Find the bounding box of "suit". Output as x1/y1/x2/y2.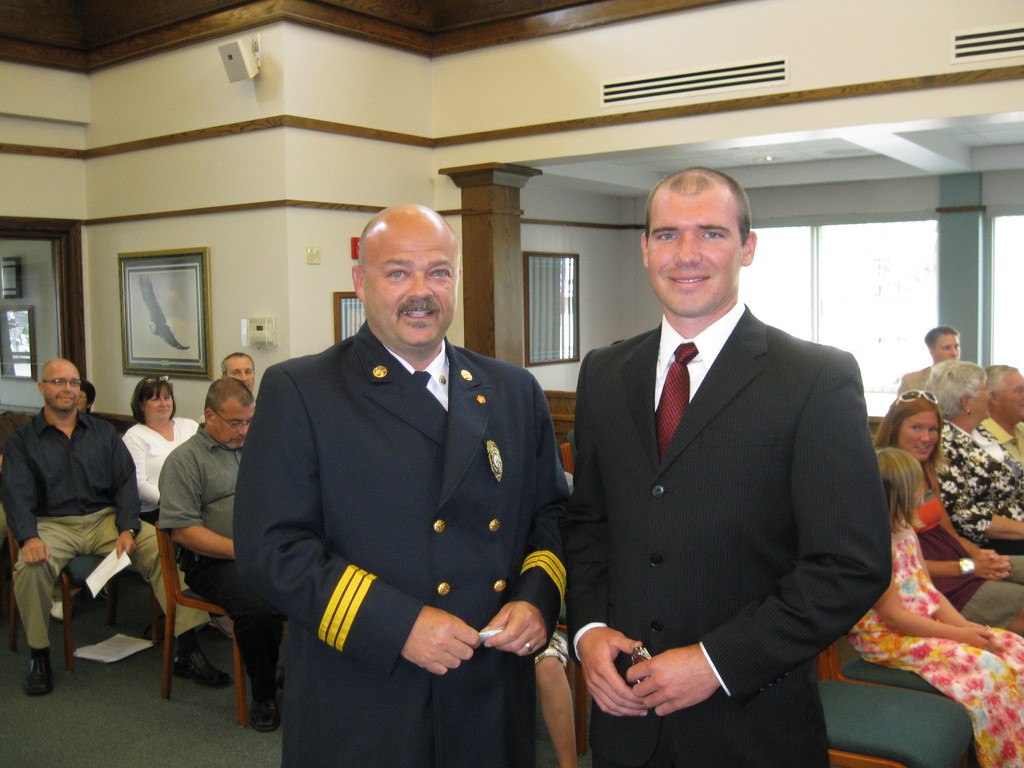
567/172/896/760.
